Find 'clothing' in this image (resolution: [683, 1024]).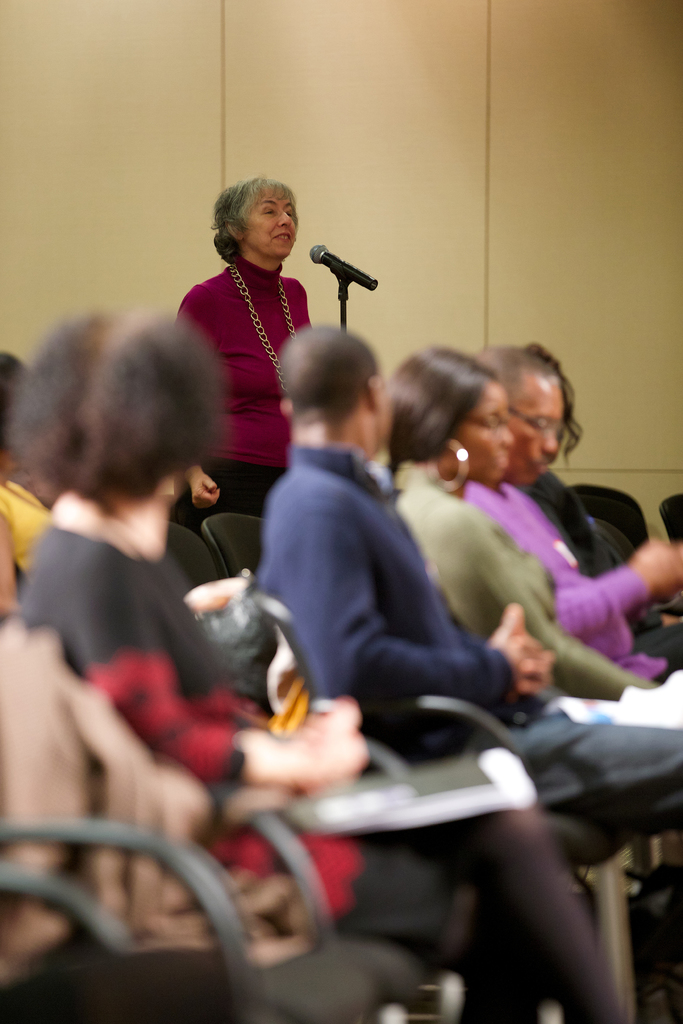
(left=181, top=209, right=324, bottom=499).
